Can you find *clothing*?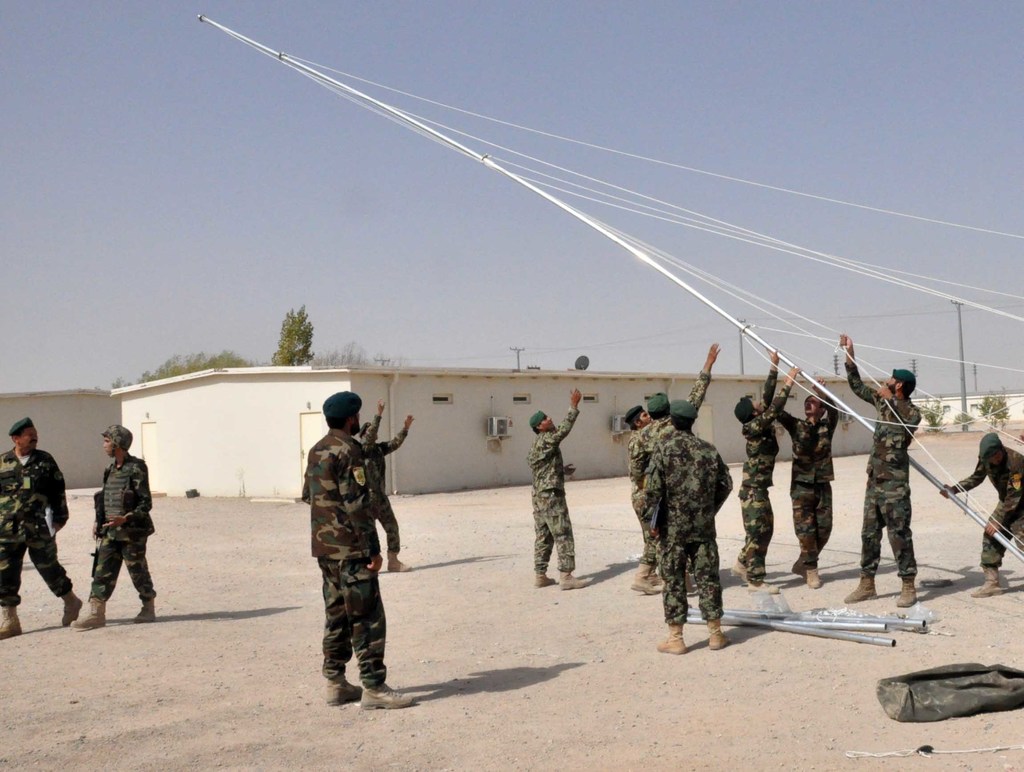
Yes, bounding box: x1=853, y1=350, x2=918, y2=579.
